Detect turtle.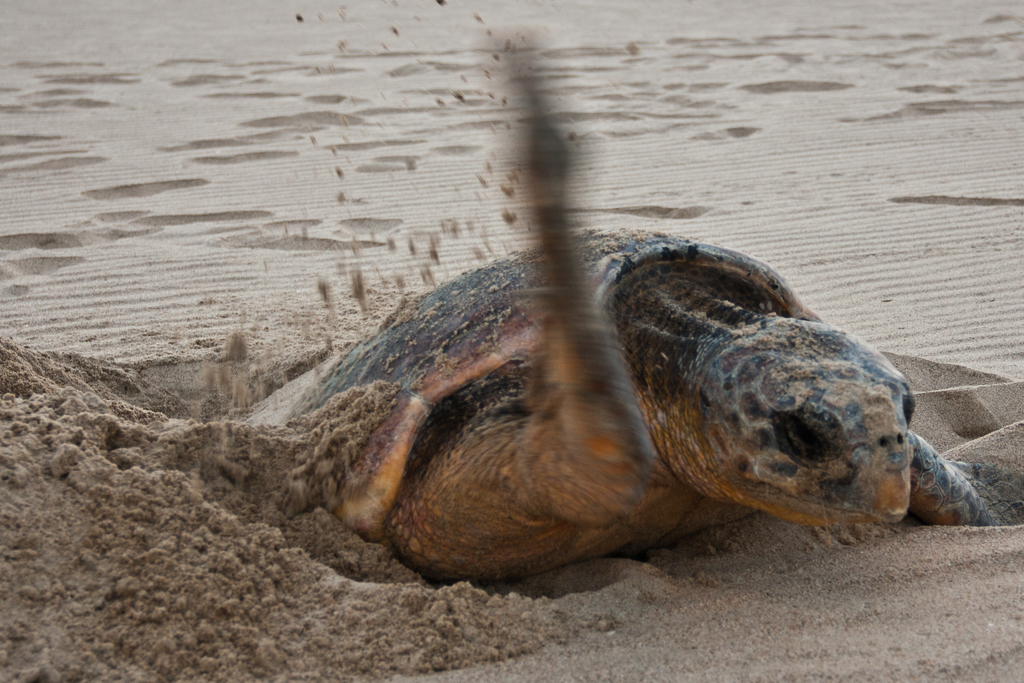
Detected at bbox=[241, 49, 1023, 586].
